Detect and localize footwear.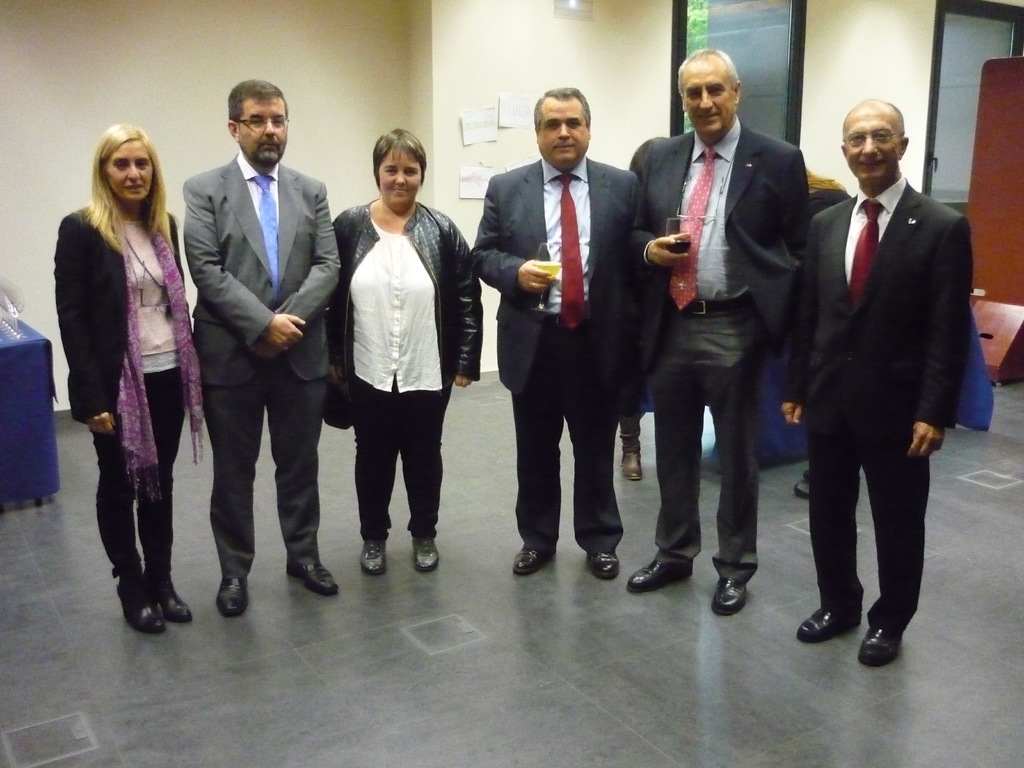
Localized at box=[620, 554, 694, 595].
